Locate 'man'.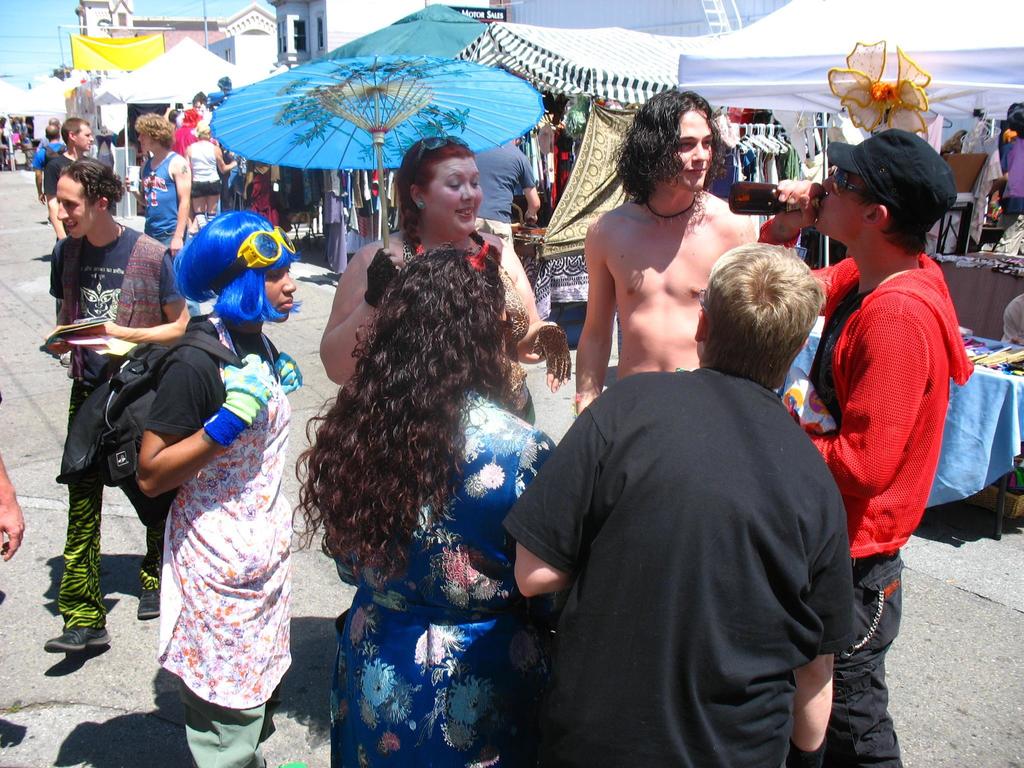
Bounding box: (131, 209, 303, 767).
